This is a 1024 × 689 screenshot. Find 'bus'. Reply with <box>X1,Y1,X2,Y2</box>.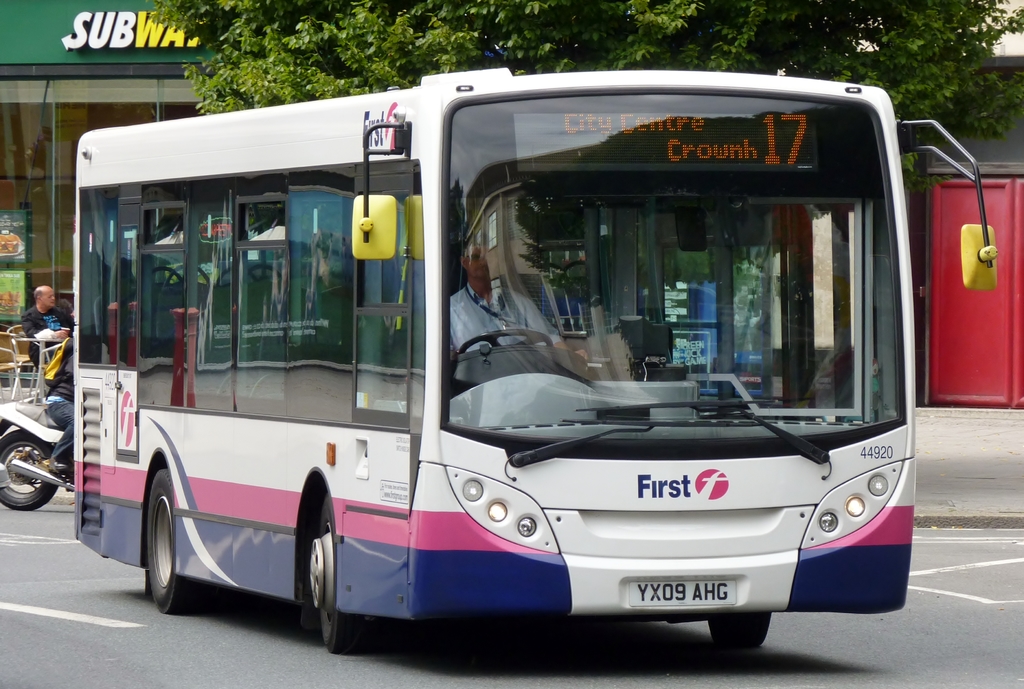
<box>74,65,999,652</box>.
